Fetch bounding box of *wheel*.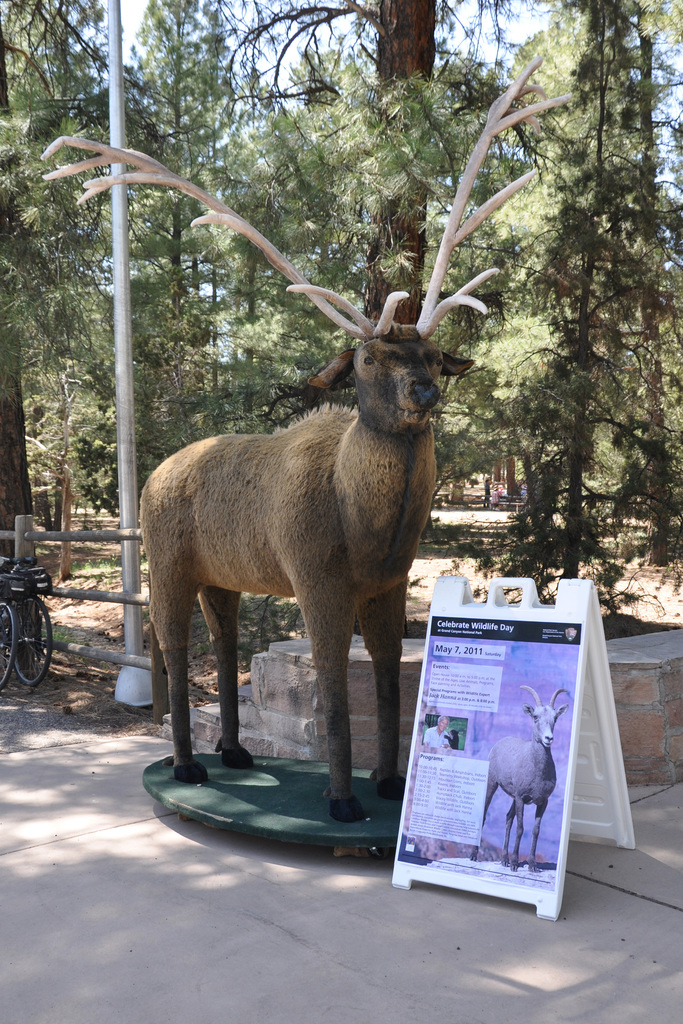
Bbox: 2, 596, 51, 693.
